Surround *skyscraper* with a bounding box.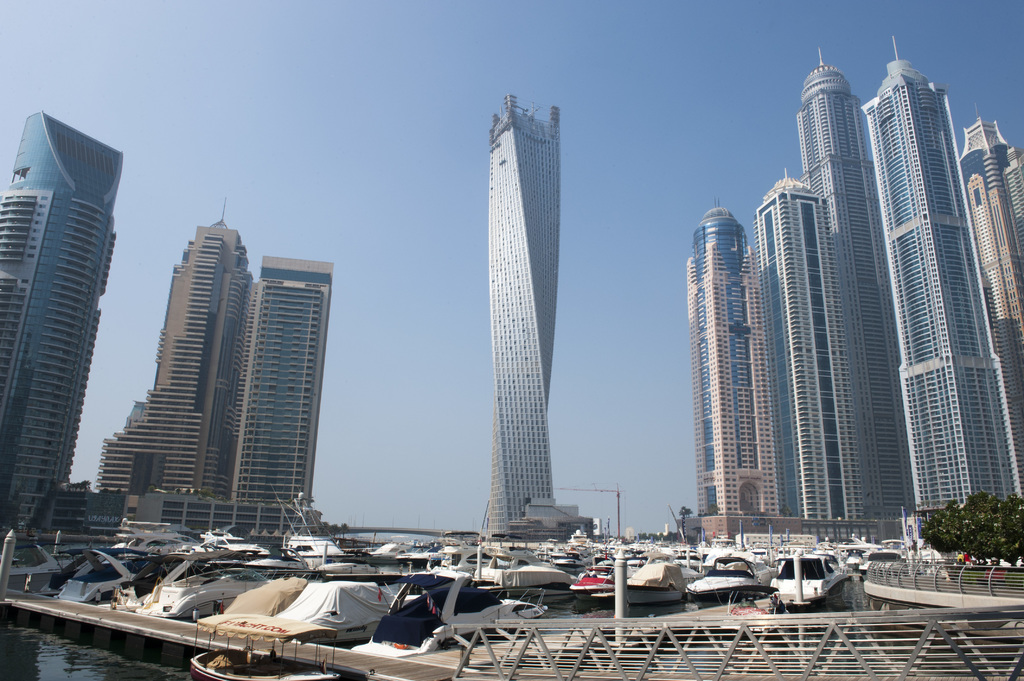
[x1=794, y1=42, x2=916, y2=512].
